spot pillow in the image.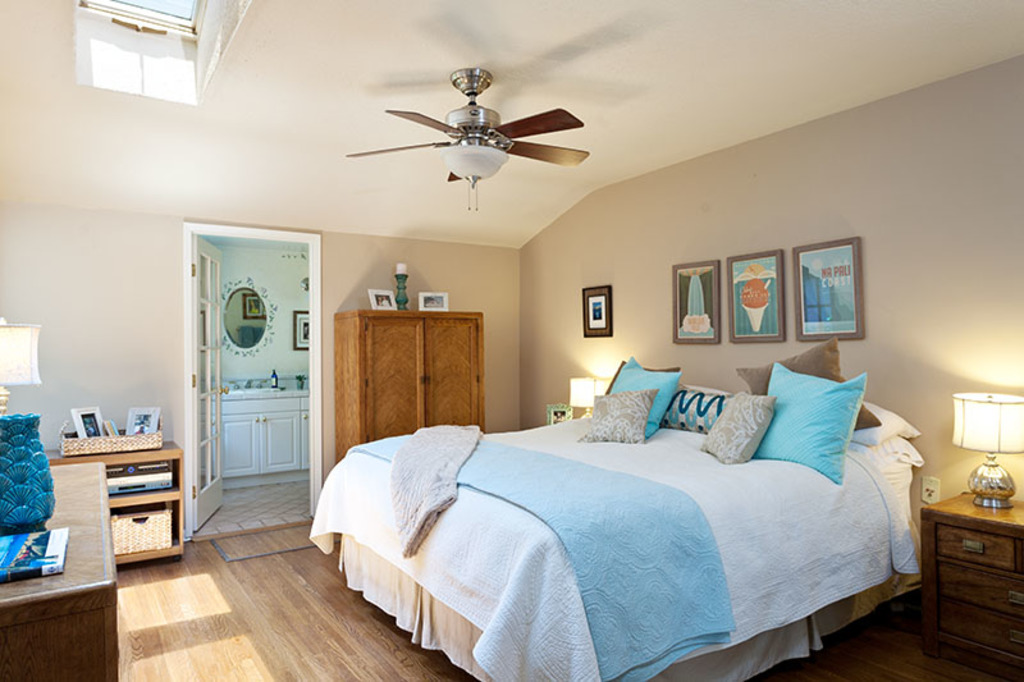
pillow found at l=733, t=344, r=845, b=389.
